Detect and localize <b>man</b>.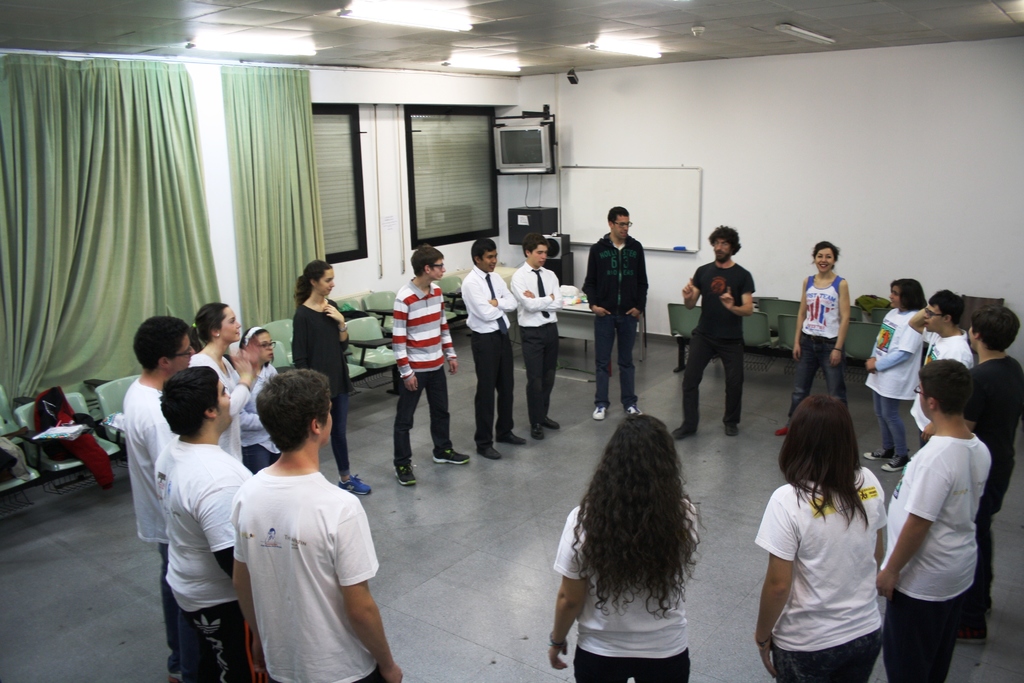
Localized at detection(509, 234, 564, 436).
